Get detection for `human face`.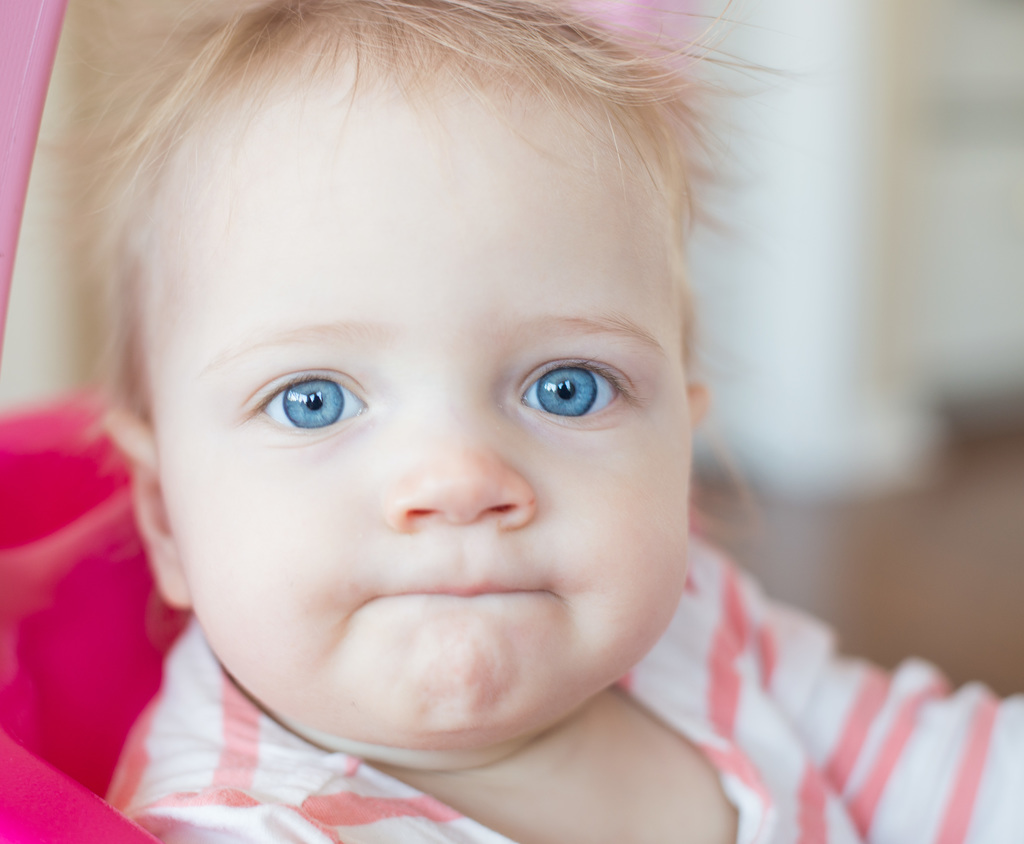
Detection: 159,87,694,754.
